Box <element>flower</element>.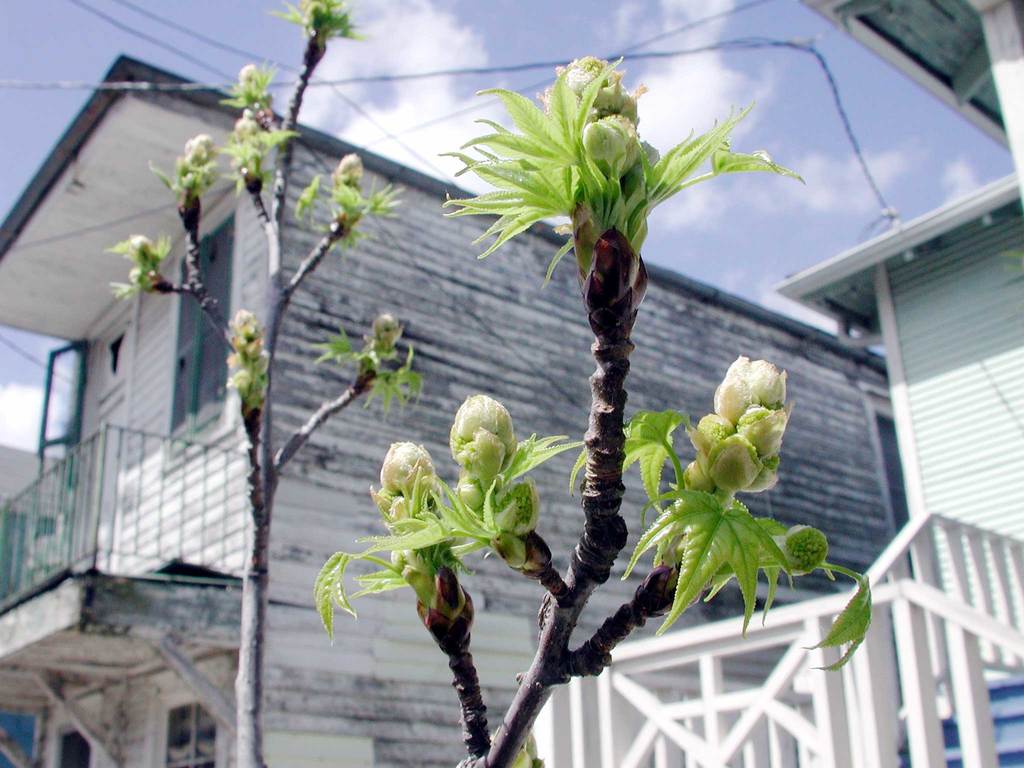
(488, 477, 541, 533).
